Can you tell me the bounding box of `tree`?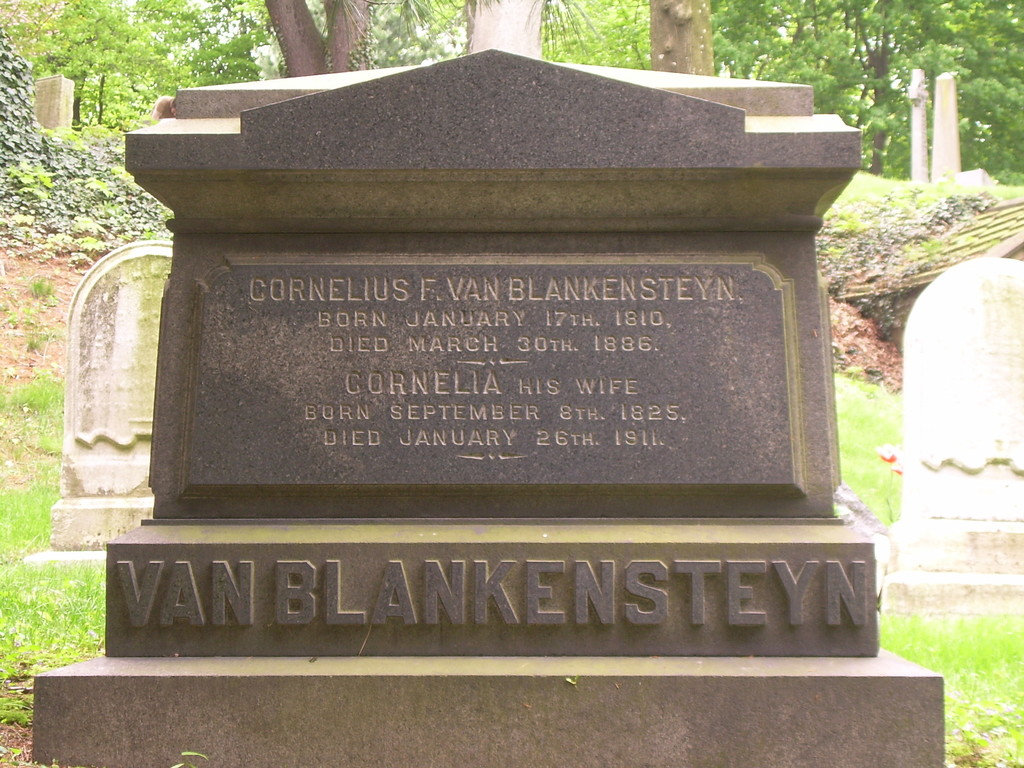
250 0 416 81.
